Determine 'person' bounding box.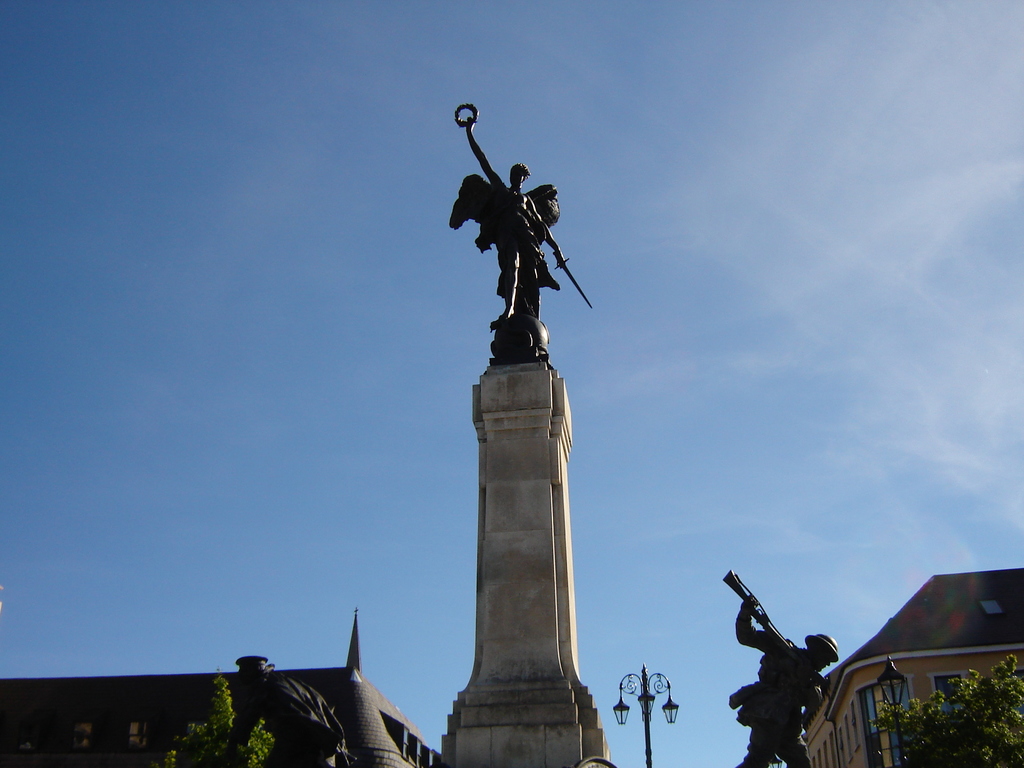
Determined: 728:595:833:767.
